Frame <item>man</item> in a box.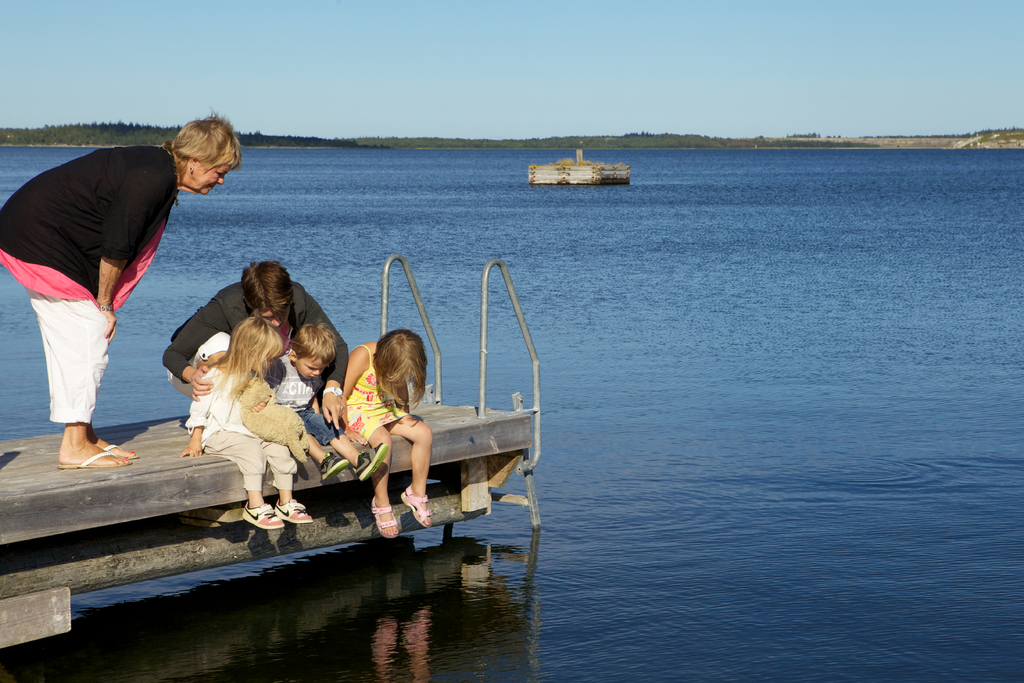
x1=163, y1=257, x2=353, y2=430.
